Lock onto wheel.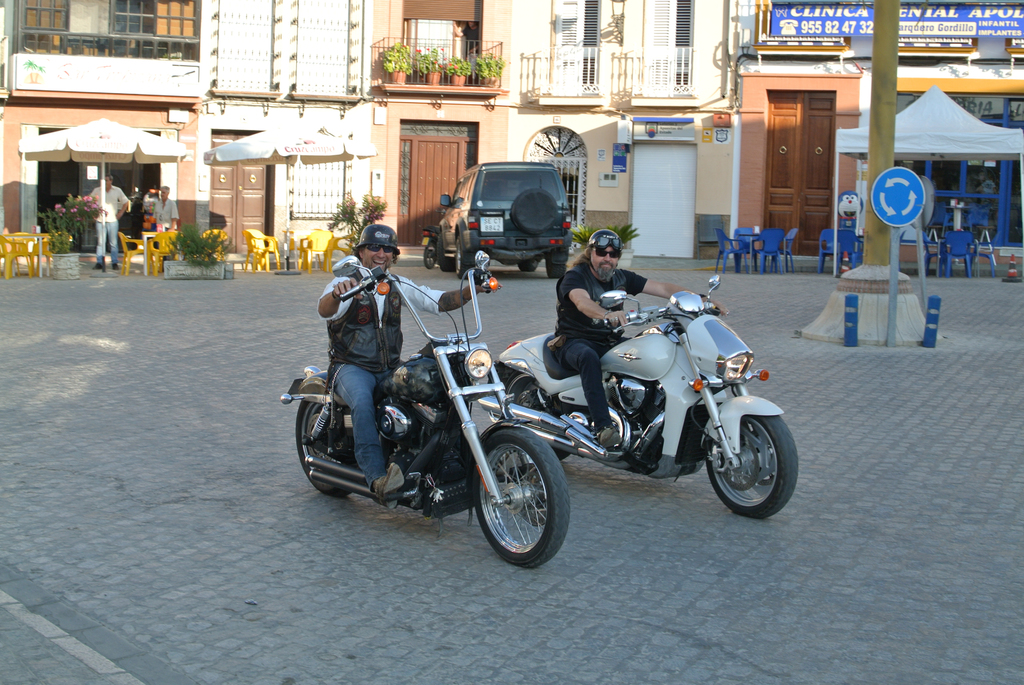
Locked: (left=293, top=395, right=356, bottom=498).
